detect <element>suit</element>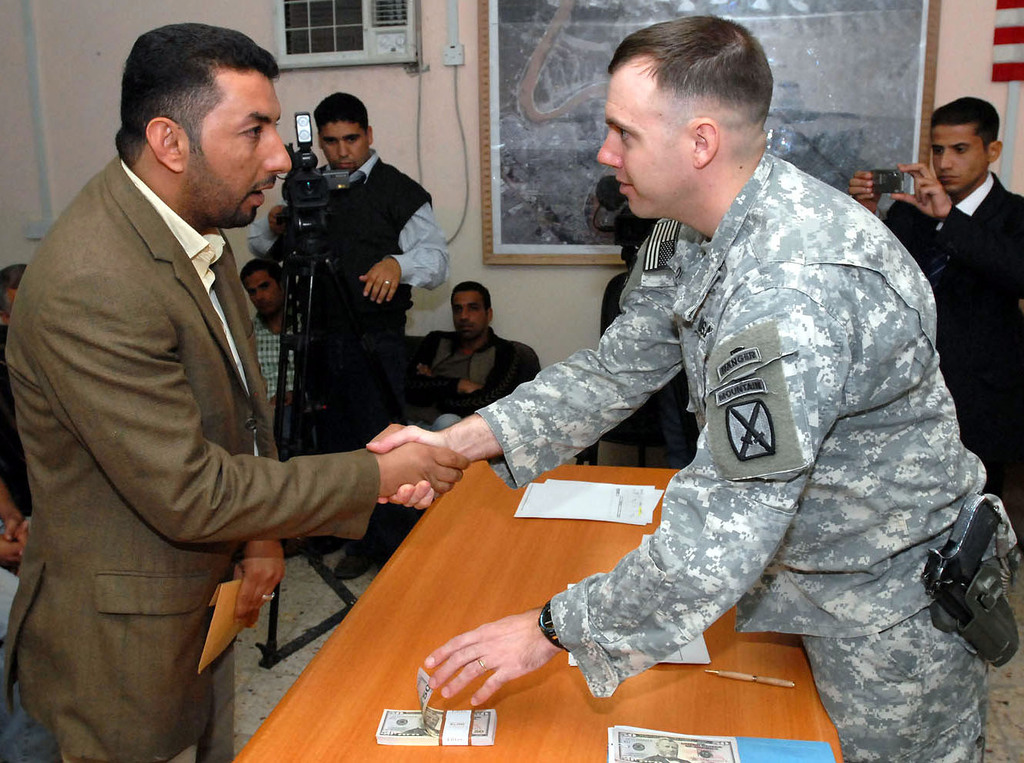
select_region(50, 135, 432, 724)
